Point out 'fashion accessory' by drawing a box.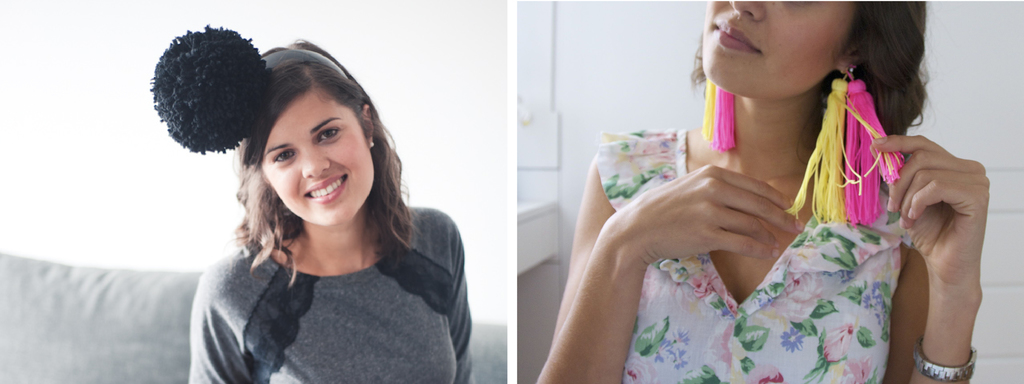
<bbox>782, 63, 903, 233</bbox>.
